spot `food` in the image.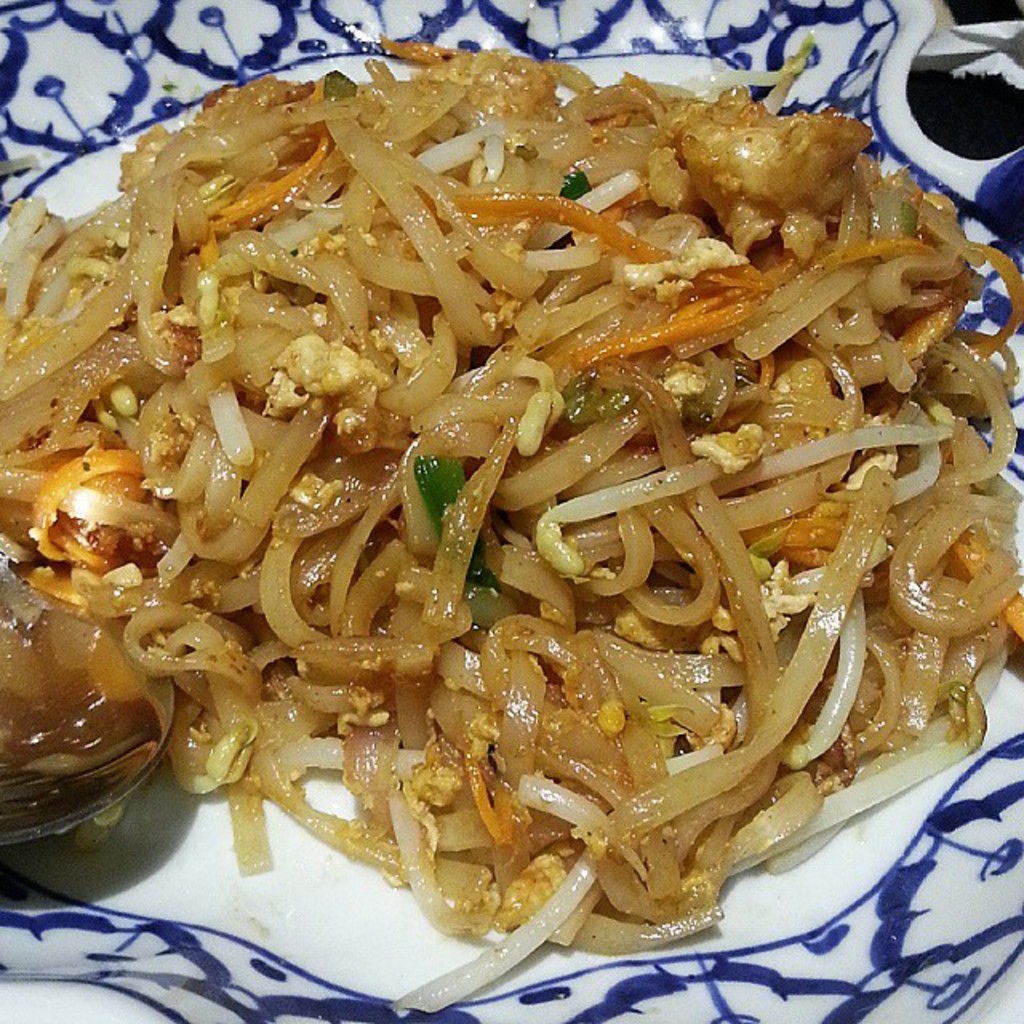
`food` found at box(10, 14, 1021, 965).
